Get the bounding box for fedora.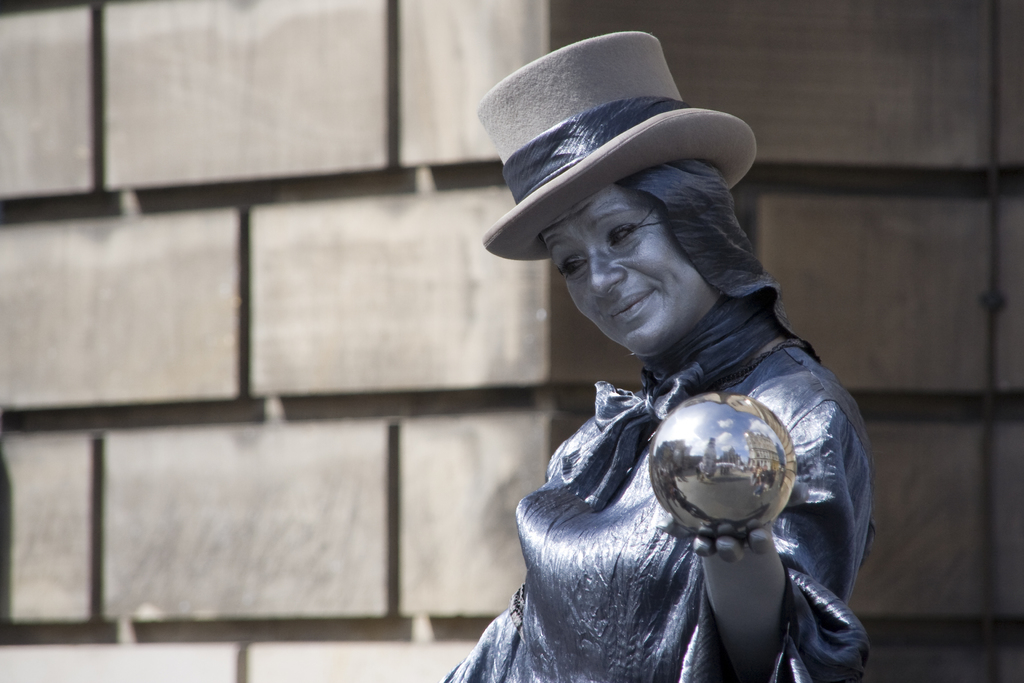
481,26,755,259.
